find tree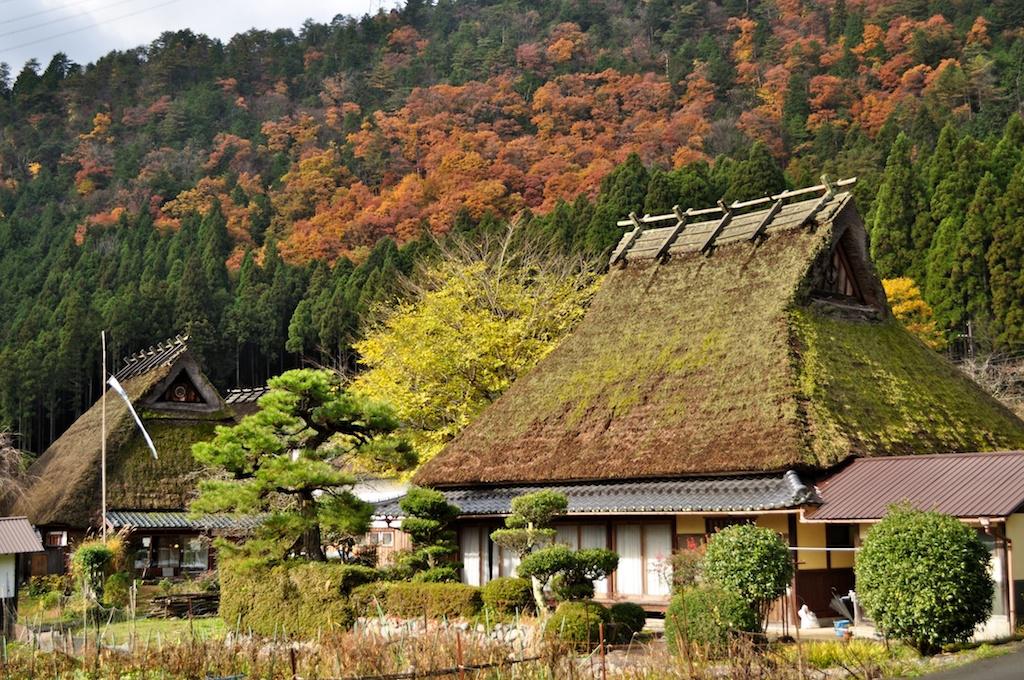
[188, 355, 421, 564]
